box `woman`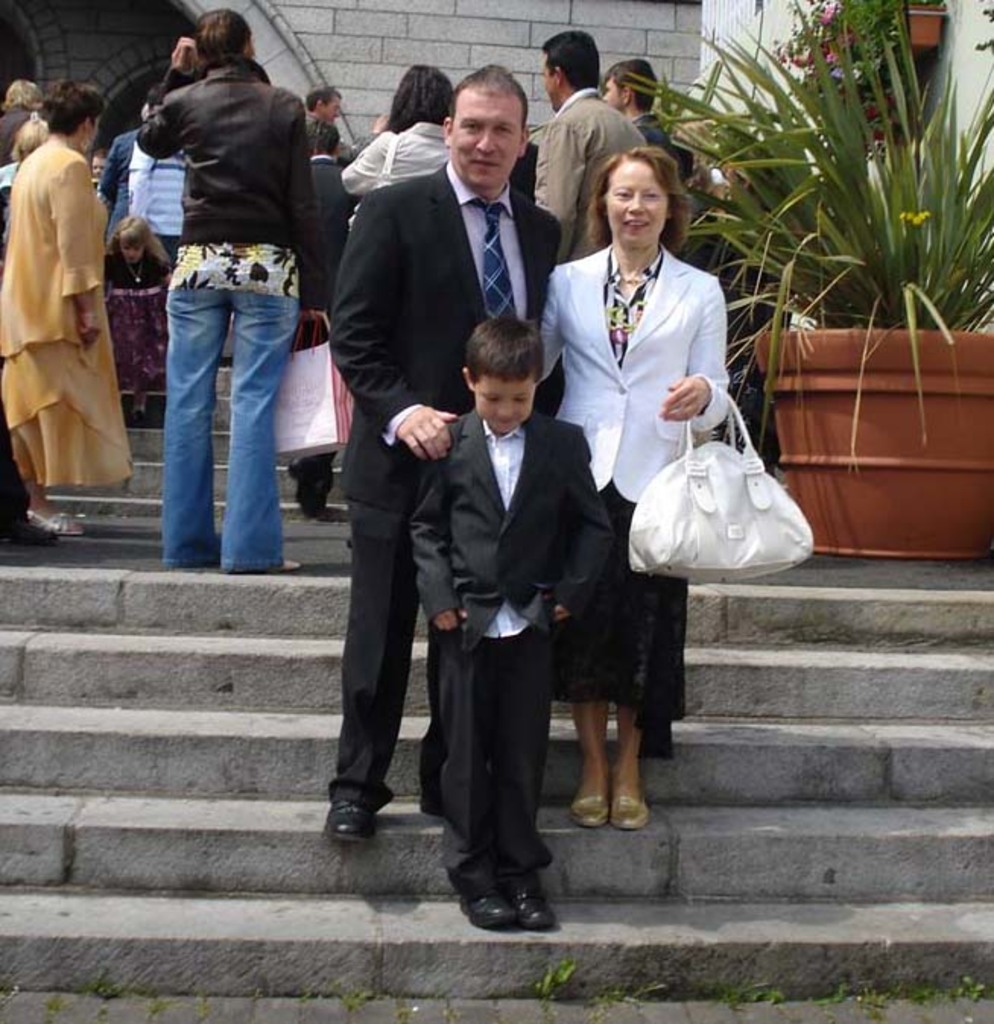
340:70:471:202
